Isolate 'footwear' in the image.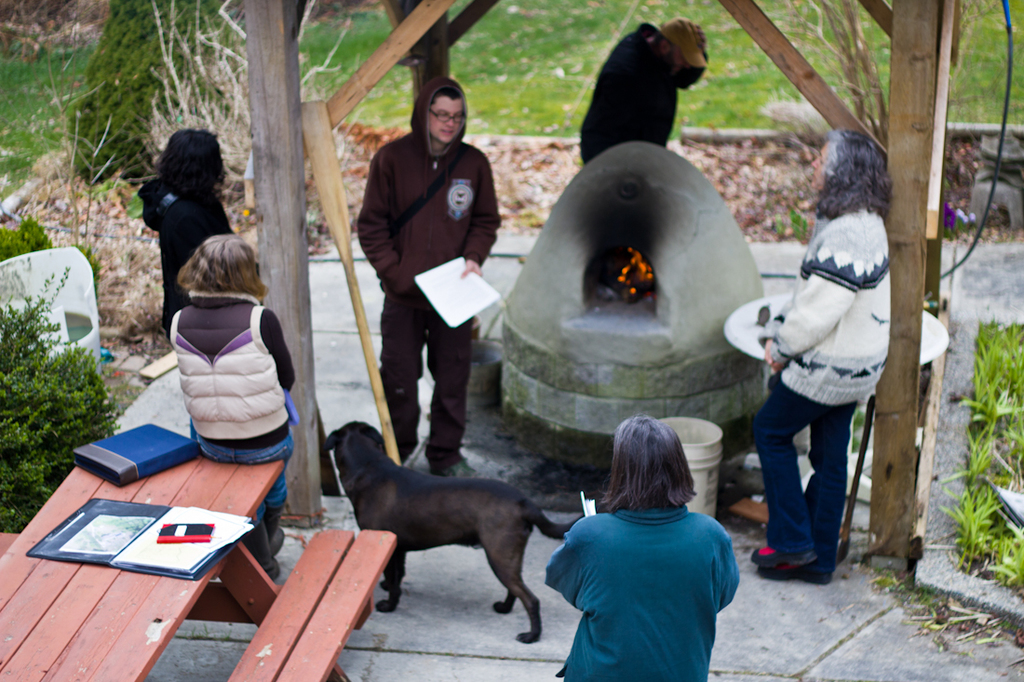
Isolated region: [760,567,835,585].
